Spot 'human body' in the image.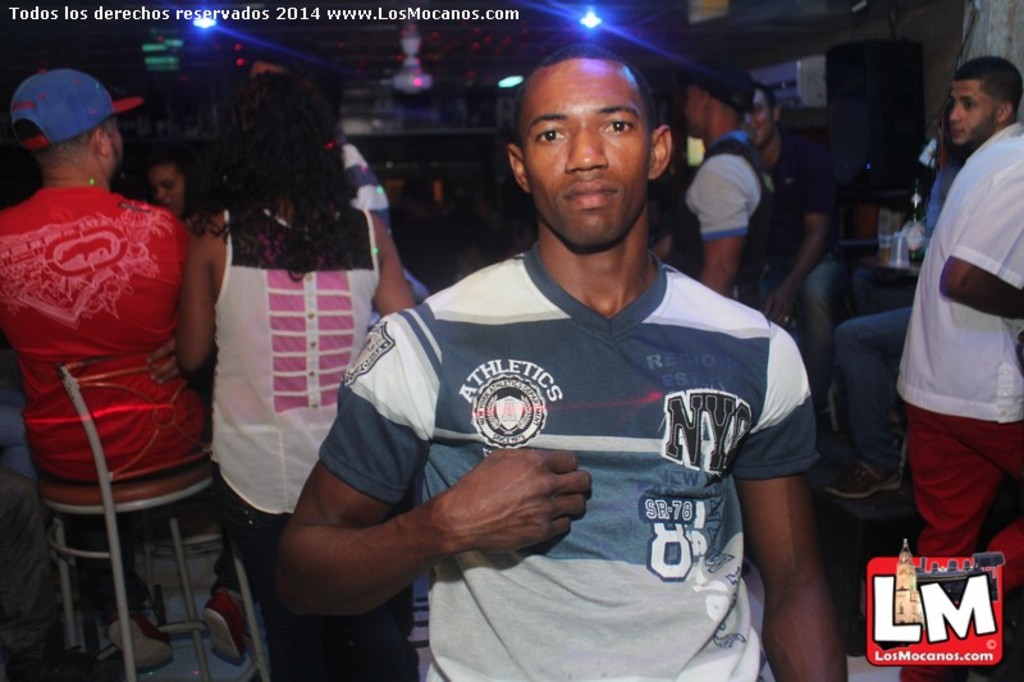
'human body' found at <region>900, 128, 1023, 681</region>.
